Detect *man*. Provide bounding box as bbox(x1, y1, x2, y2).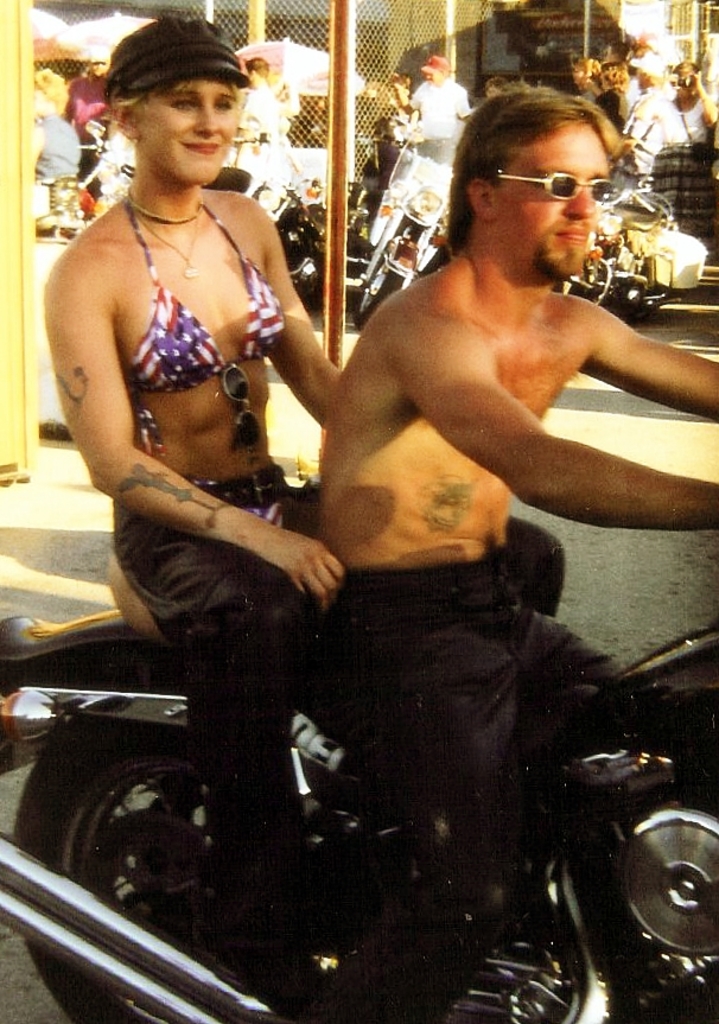
bbox(225, 53, 282, 193).
